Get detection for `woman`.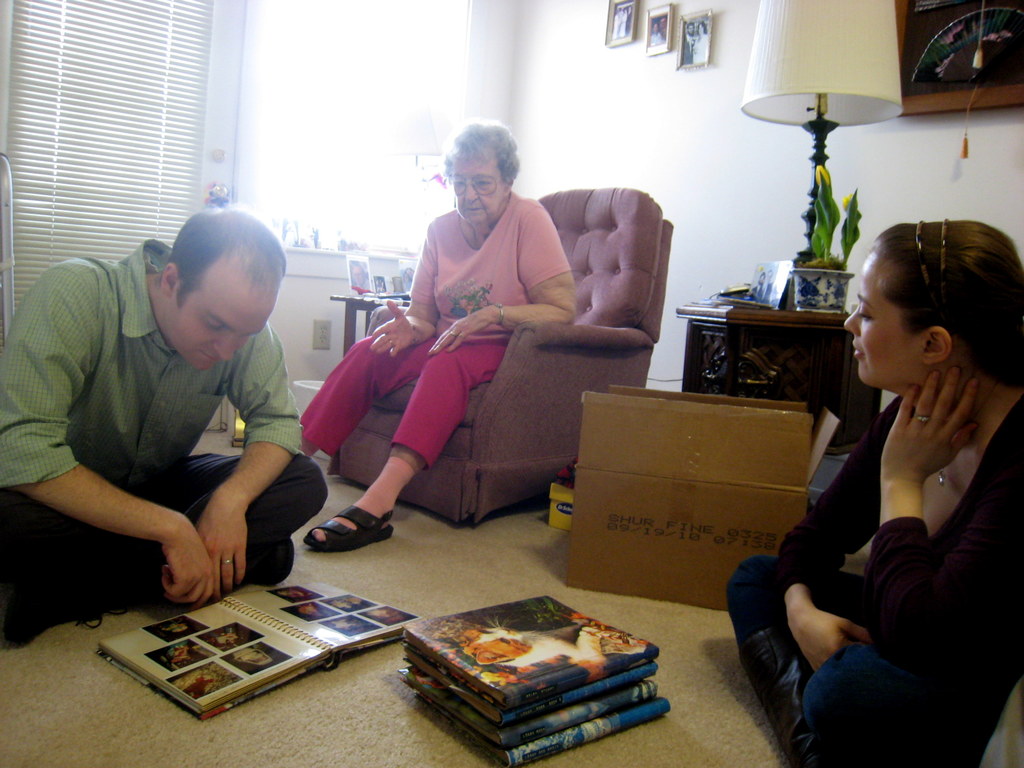
Detection: 296 119 576 558.
